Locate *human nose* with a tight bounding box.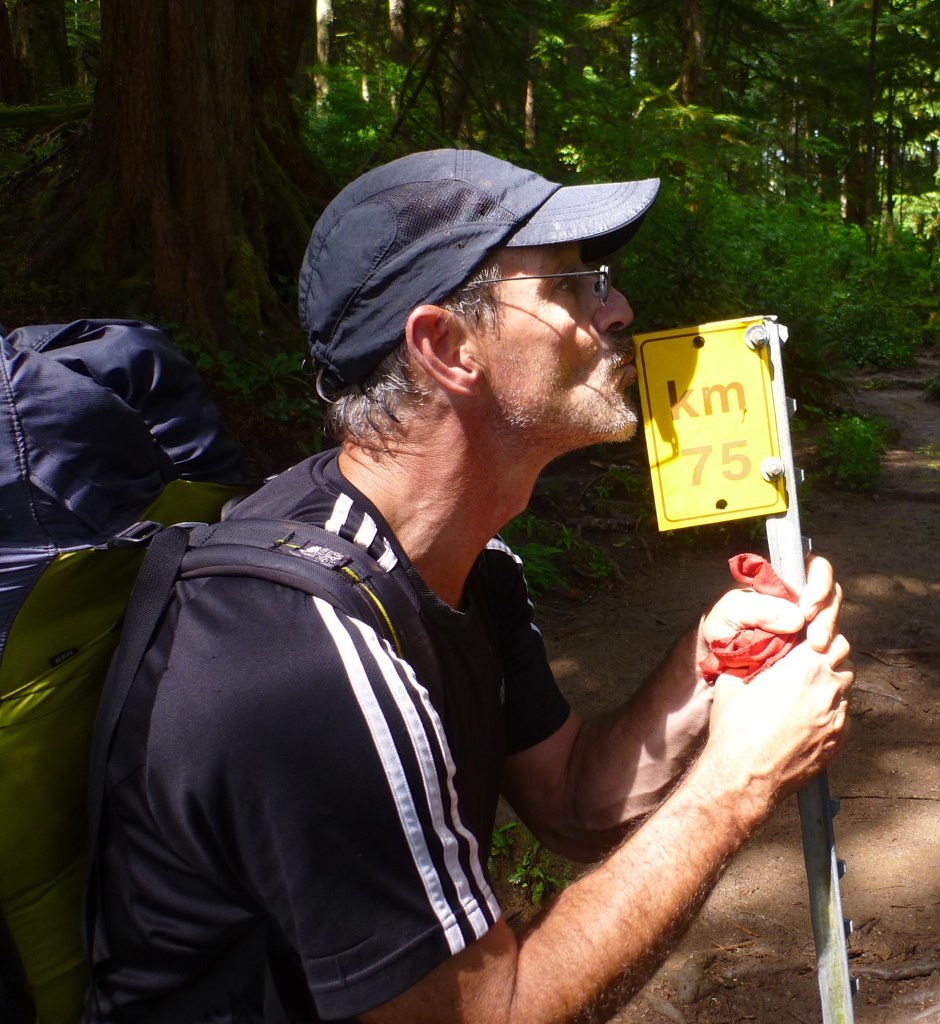
584 267 636 335.
